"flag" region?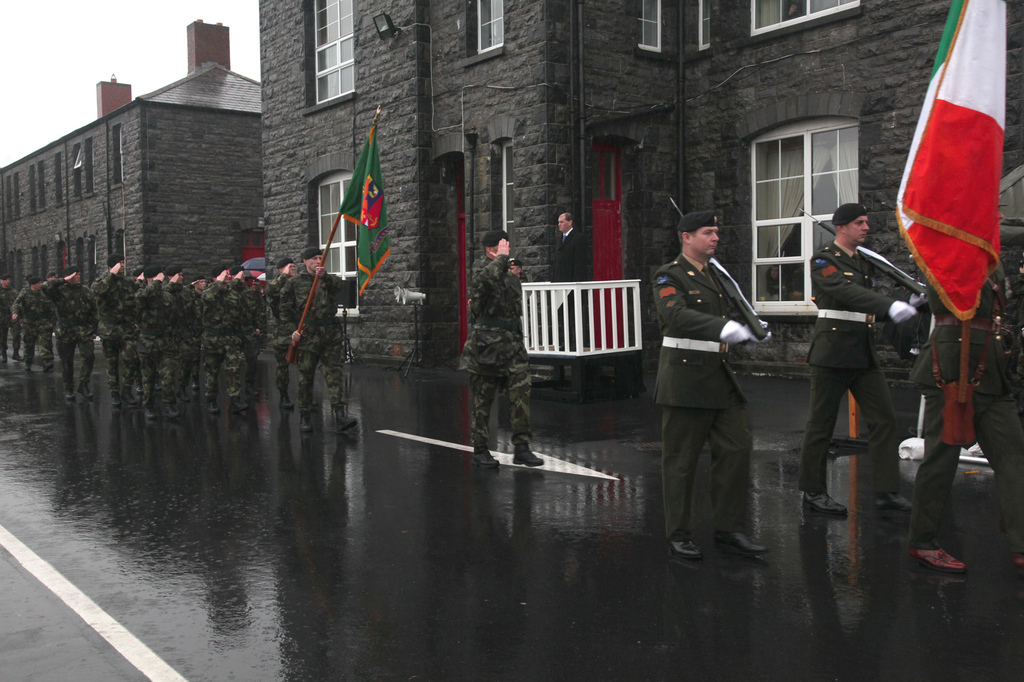
337:126:380:234
